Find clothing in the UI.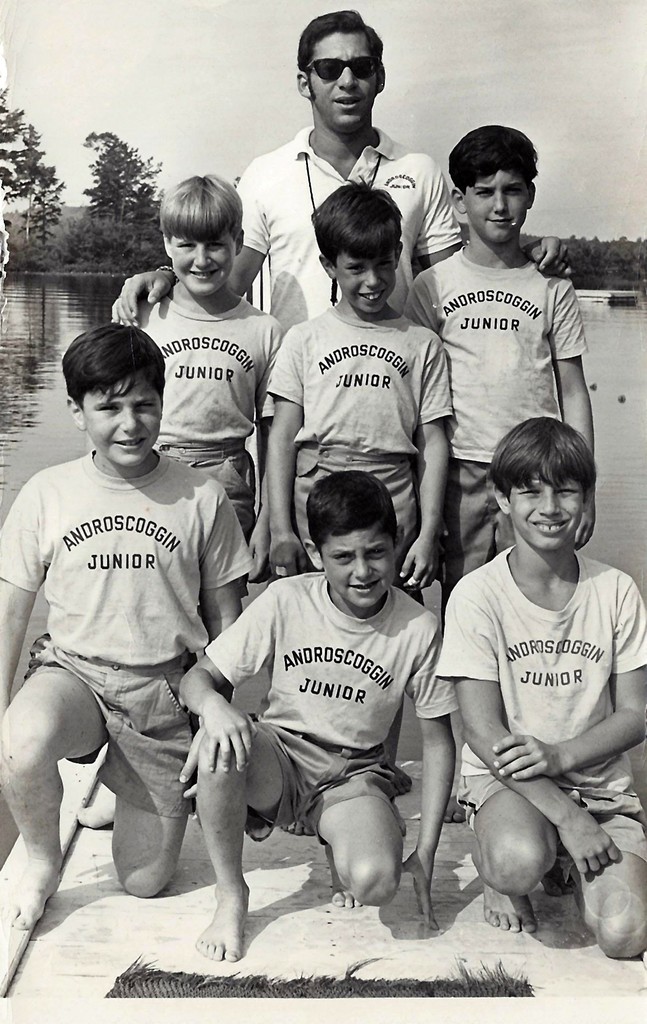
UI element at box(196, 574, 467, 835).
